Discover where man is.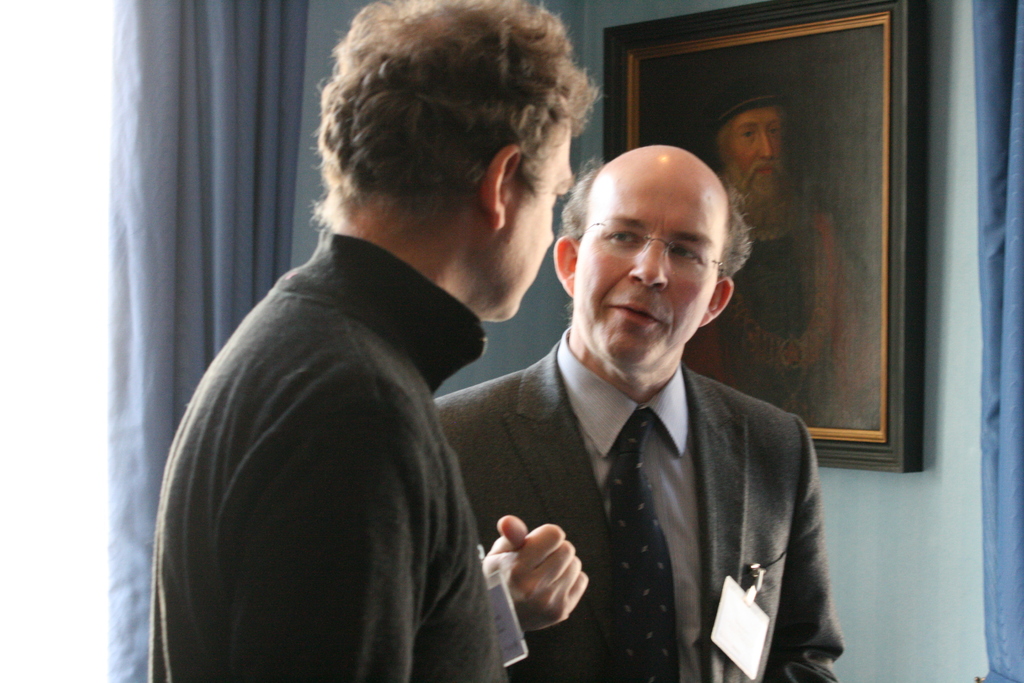
Discovered at select_region(146, 0, 601, 680).
